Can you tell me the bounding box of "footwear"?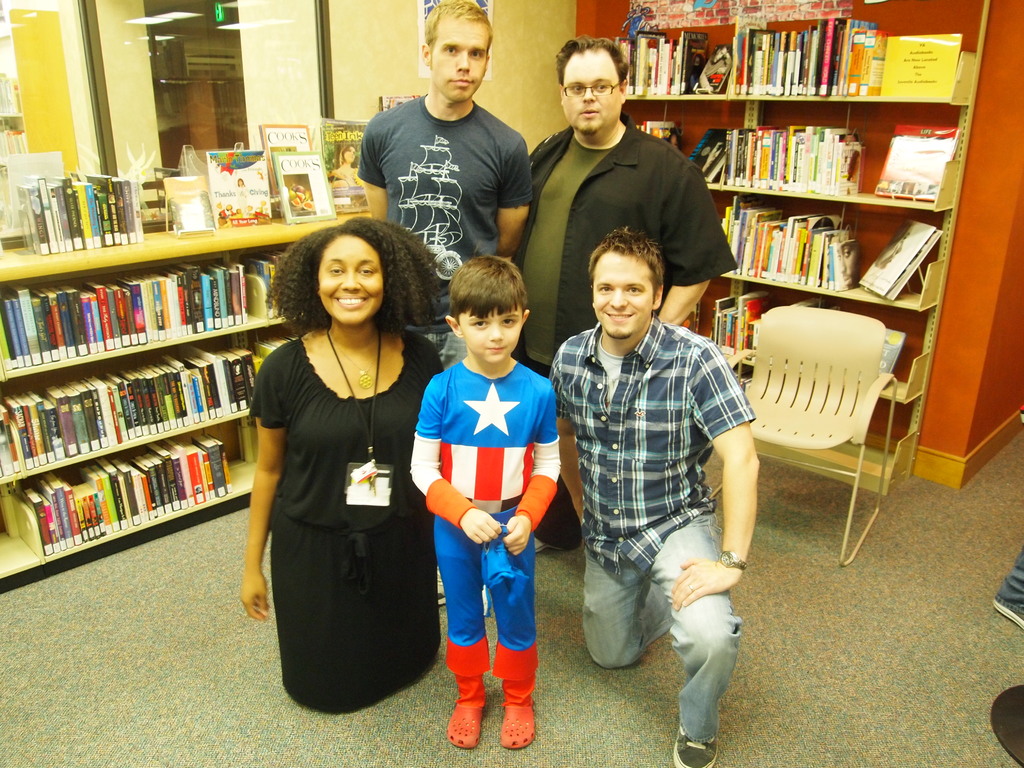
(436, 572, 456, 606).
